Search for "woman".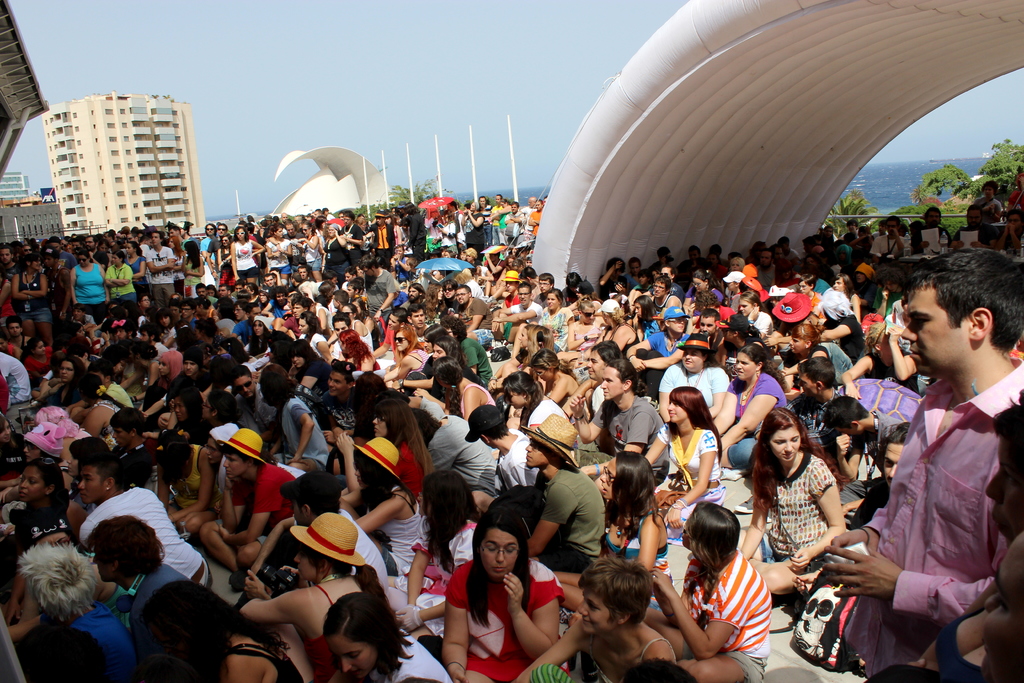
Found at [x1=598, y1=295, x2=637, y2=357].
